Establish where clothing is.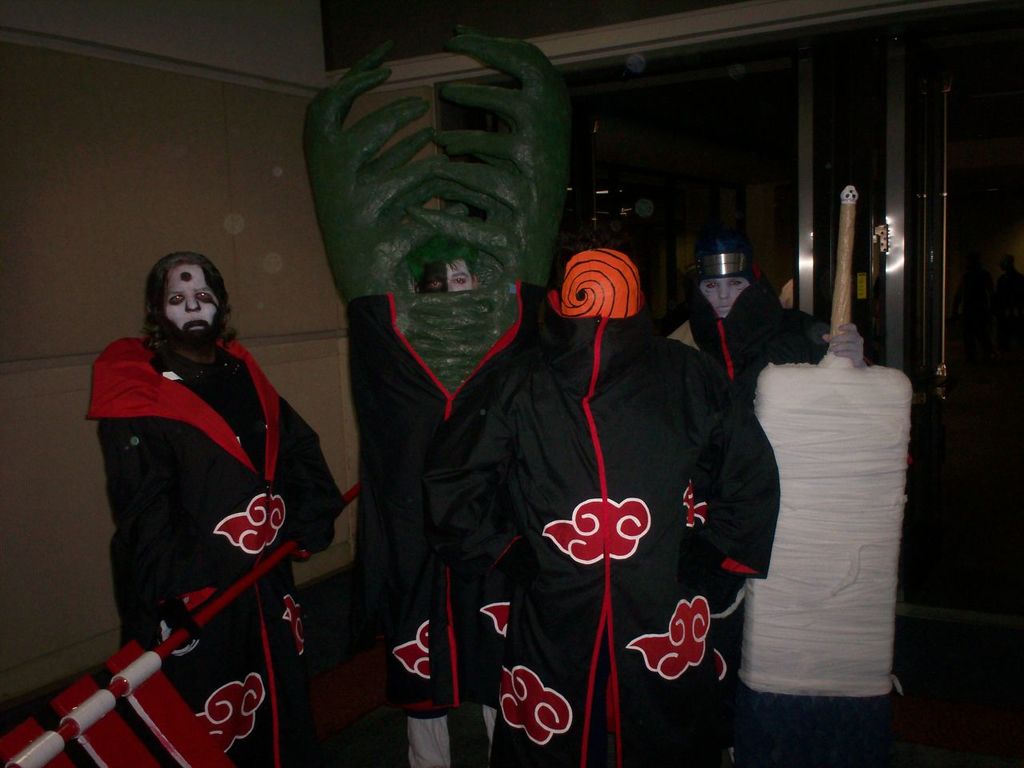
Established at (422,290,784,767).
